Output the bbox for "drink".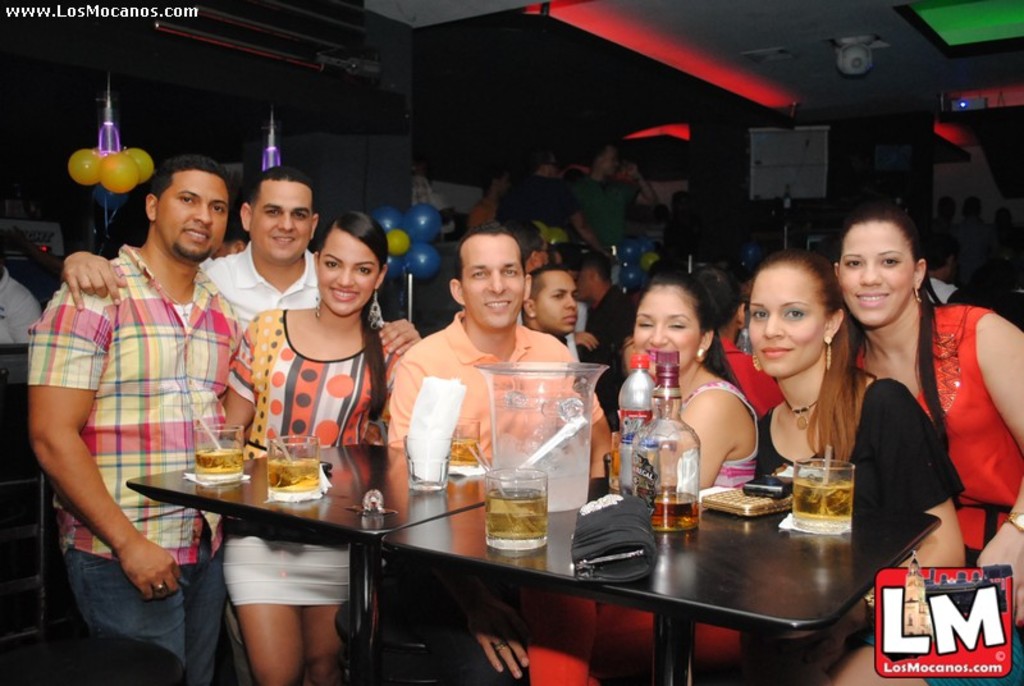
{"left": 796, "top": 453, "right": 863, "bottom": 543}.
